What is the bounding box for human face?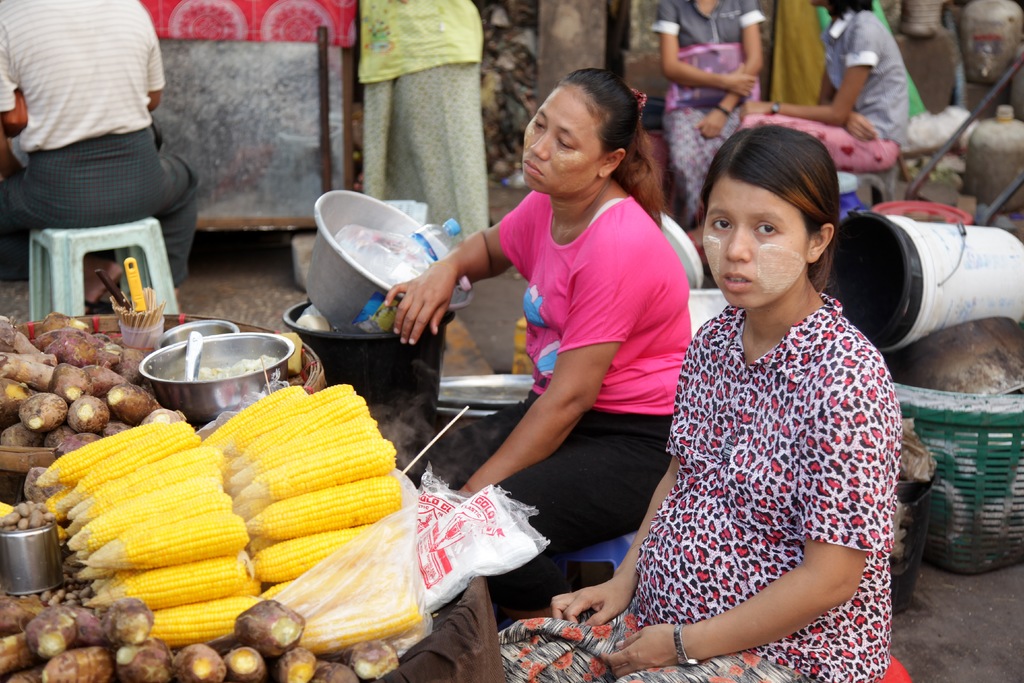
(521,88,605,197).
